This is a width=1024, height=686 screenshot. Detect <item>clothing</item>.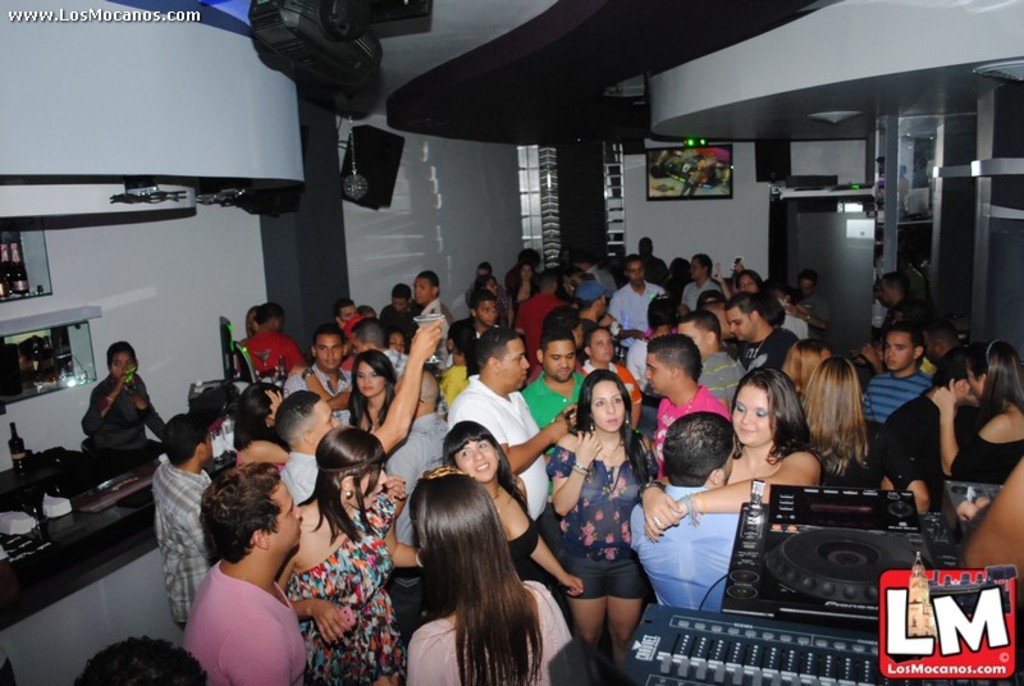
Rect(795, 293, 835, 323).
